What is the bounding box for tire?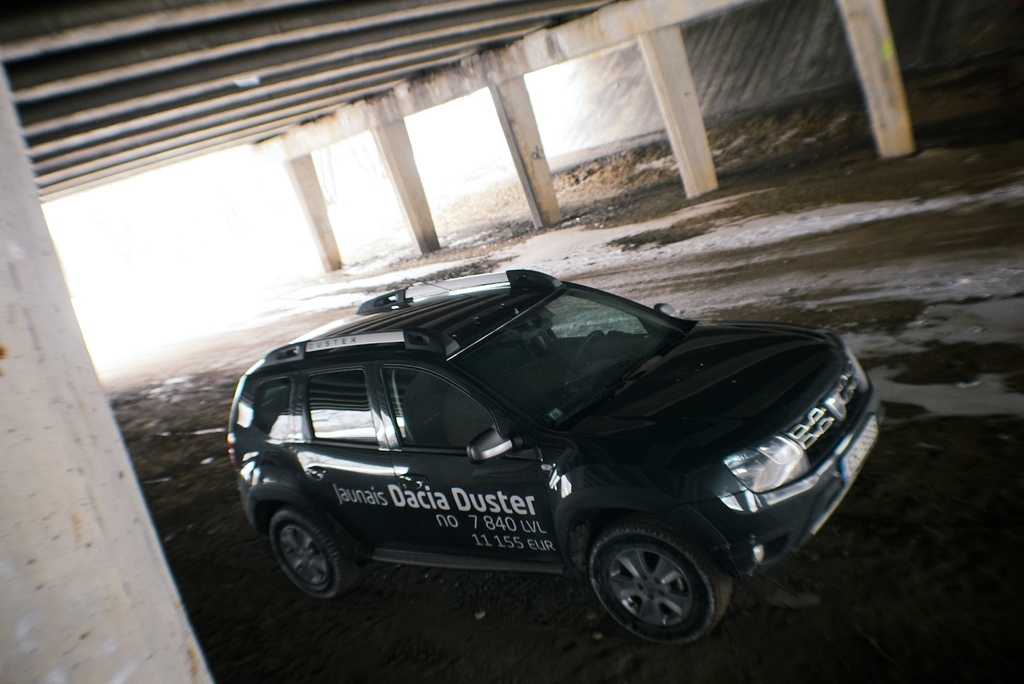
[x1=266, y1=510, x2=356, y2=599].
